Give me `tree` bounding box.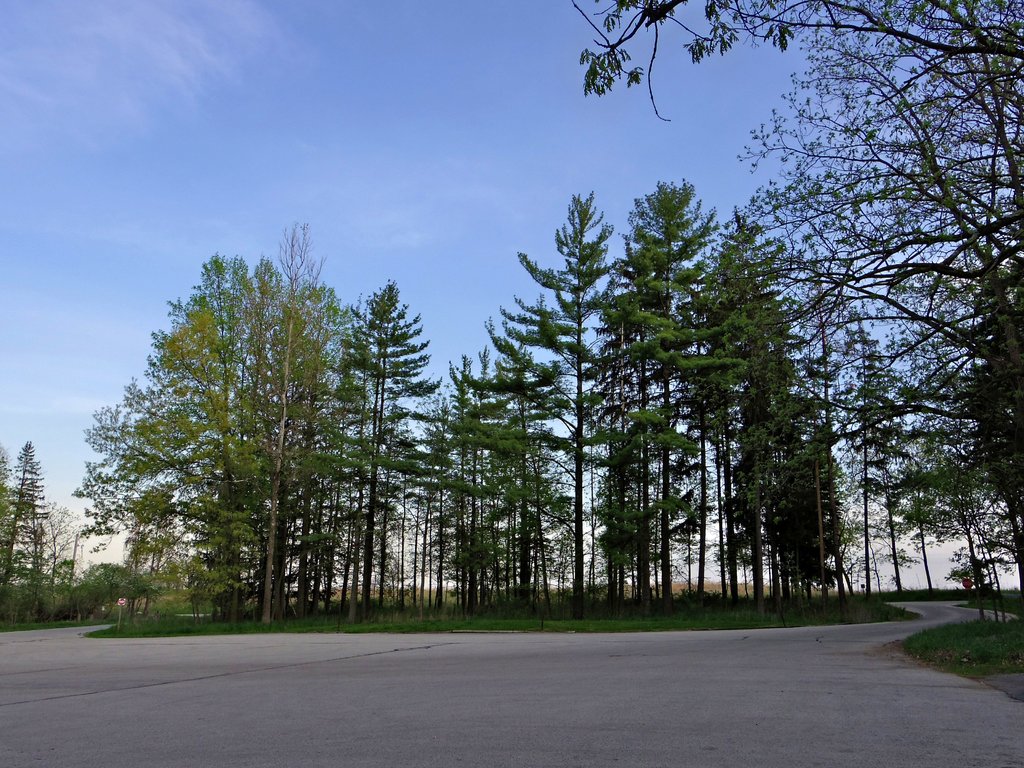
bbox(0, 435, 74, 627).
